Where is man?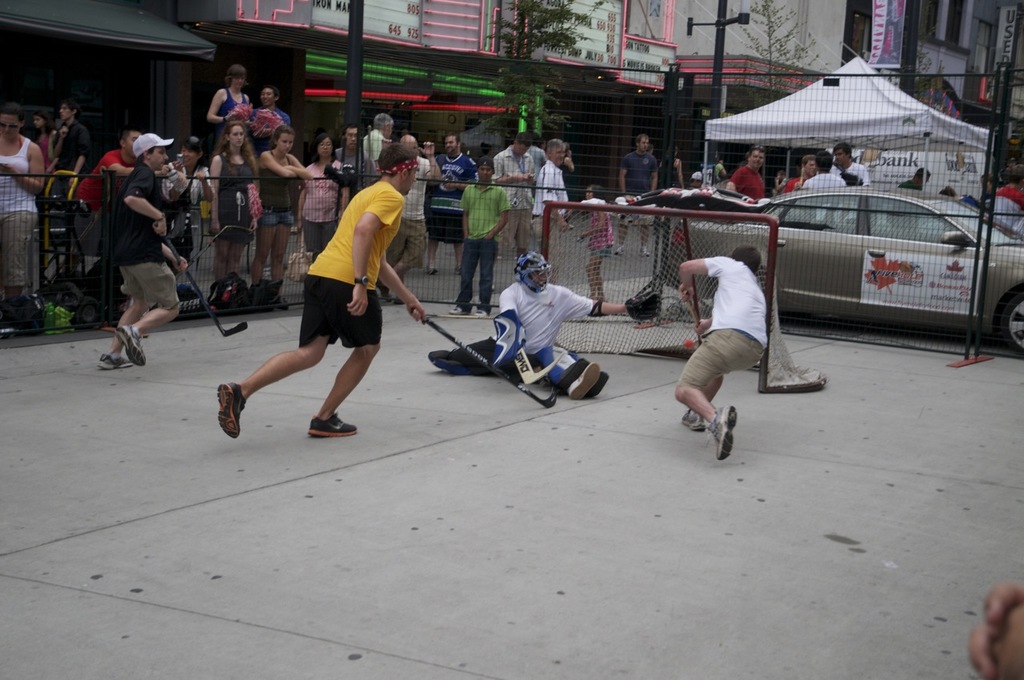
left=905, top=168, right=930, bottom=188.
